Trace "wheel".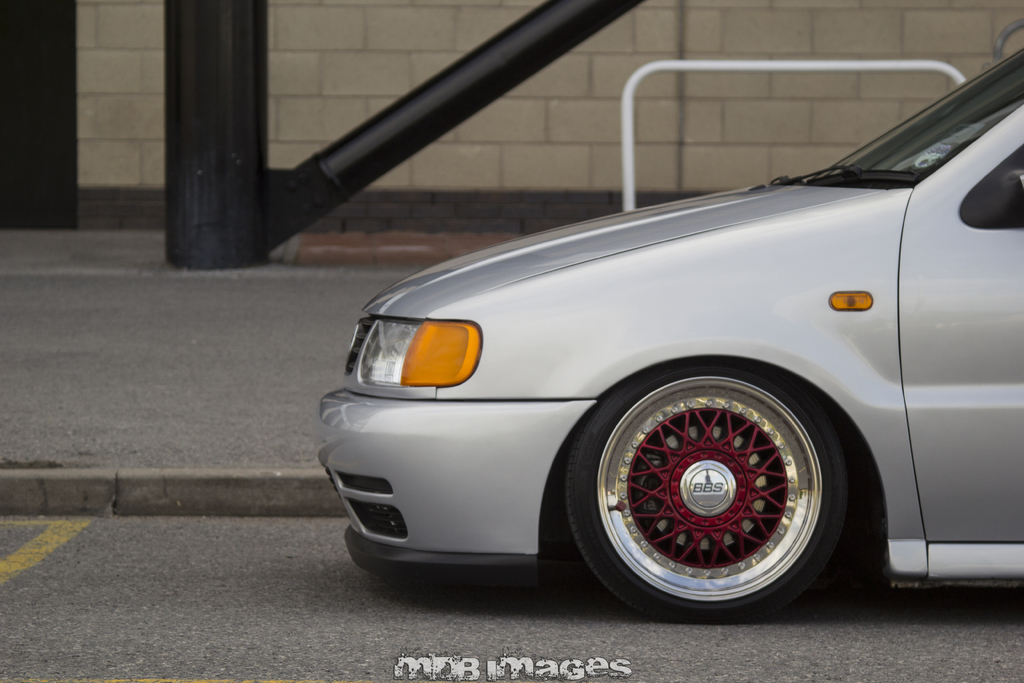
Traced to 561:363:877:611.
